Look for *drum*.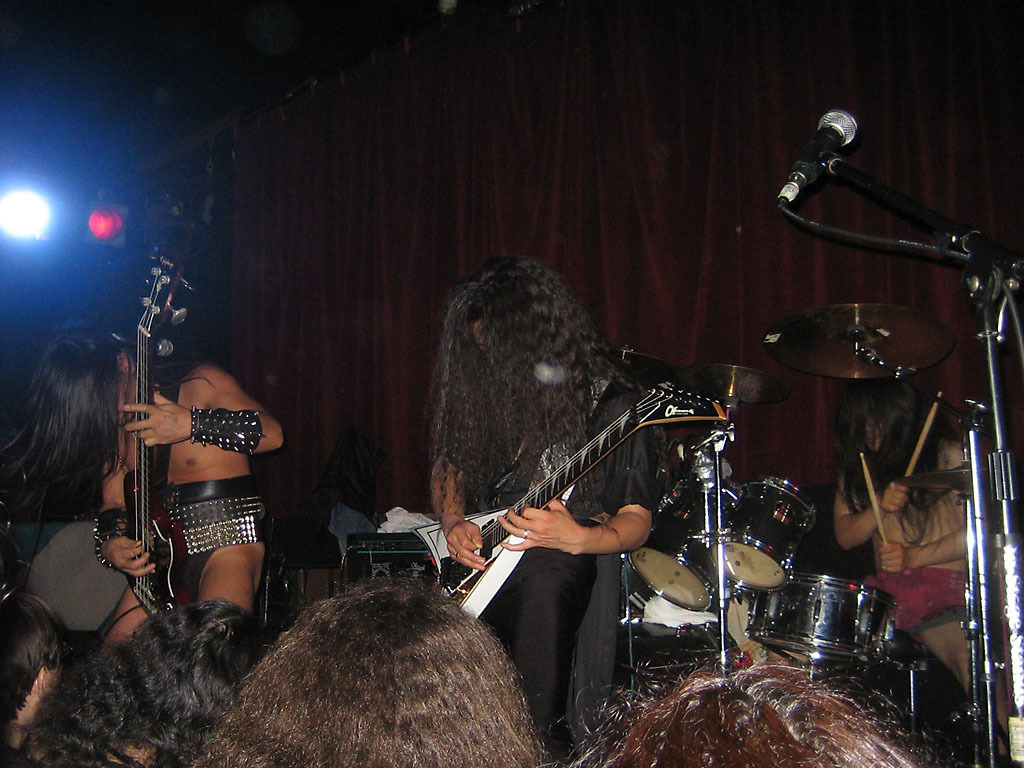
Found: 711, 480, 824, 594.
